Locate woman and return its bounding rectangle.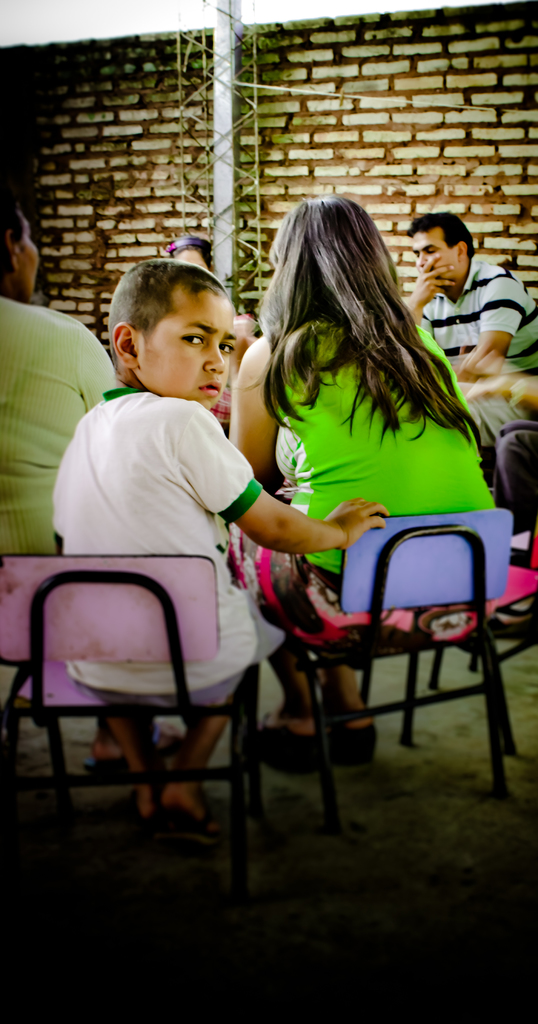
[left=221, top=204, right=517, bottom=786].
